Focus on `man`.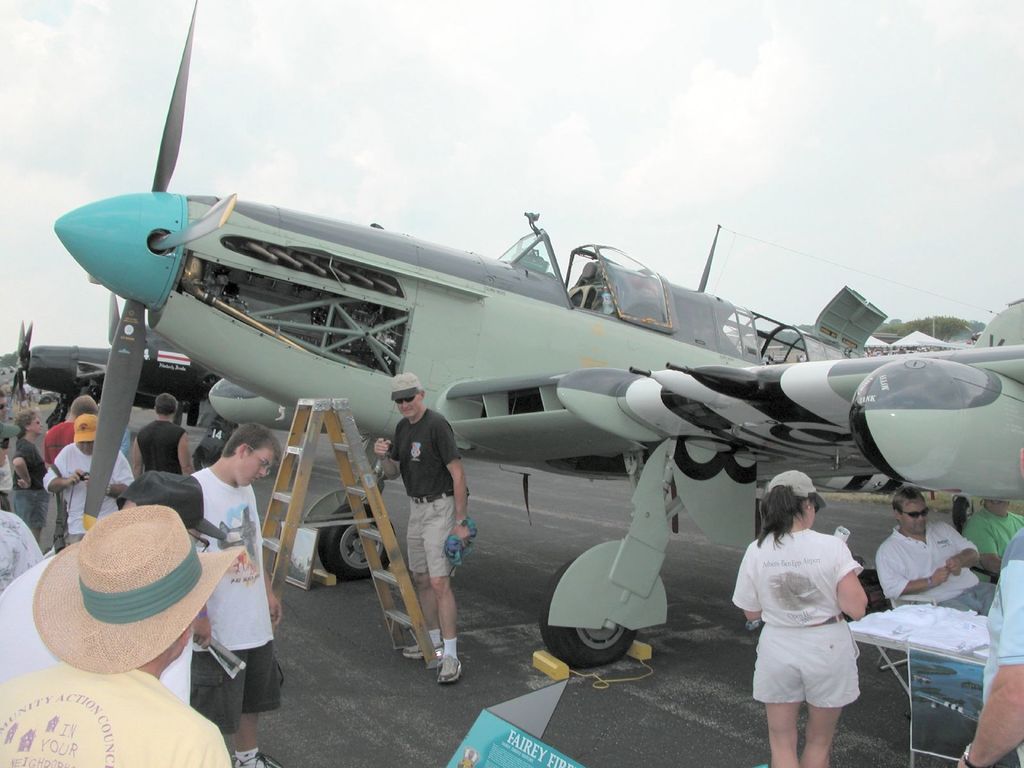
Focused at pyautogui.locateOnScreen(0, 419, 17, 483).
